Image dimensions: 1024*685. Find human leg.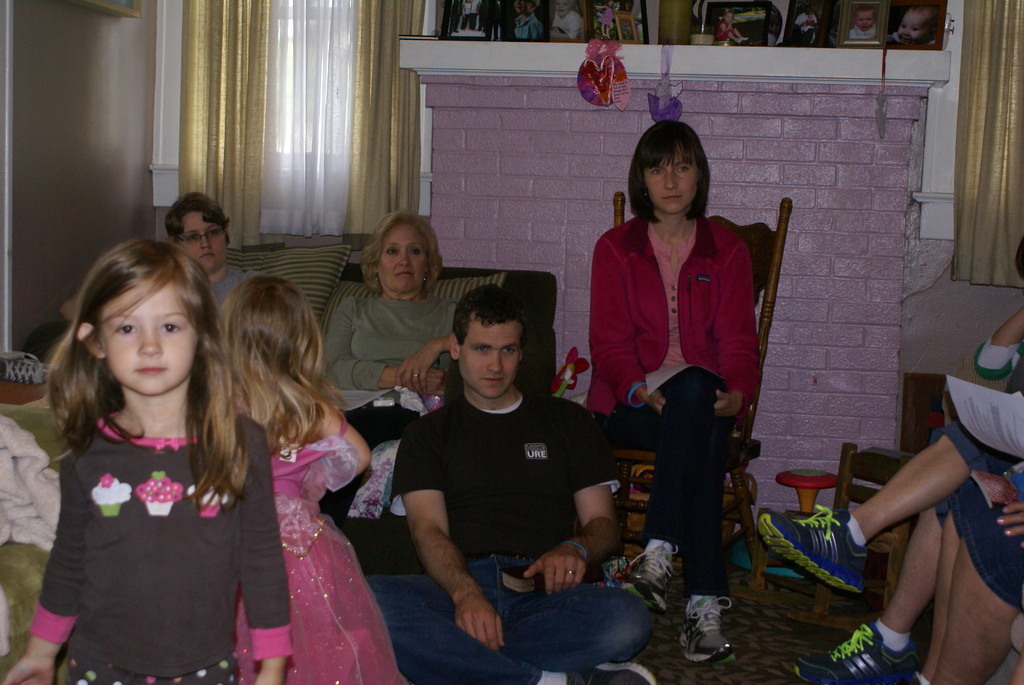
left=928, top=504, right=1023, bottom=684.
